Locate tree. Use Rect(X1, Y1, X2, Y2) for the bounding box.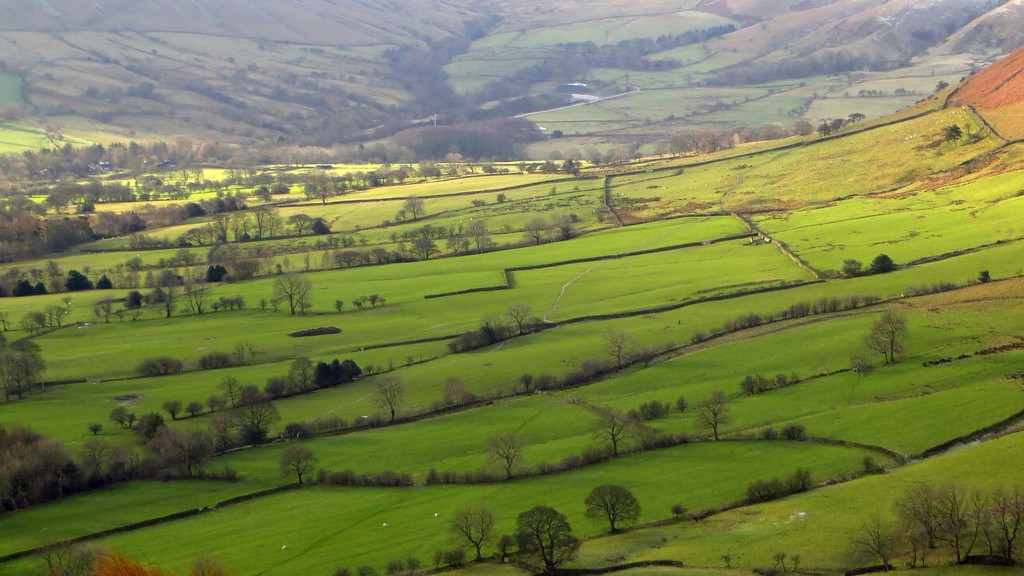
Rect(299, 167, 333, 211).
